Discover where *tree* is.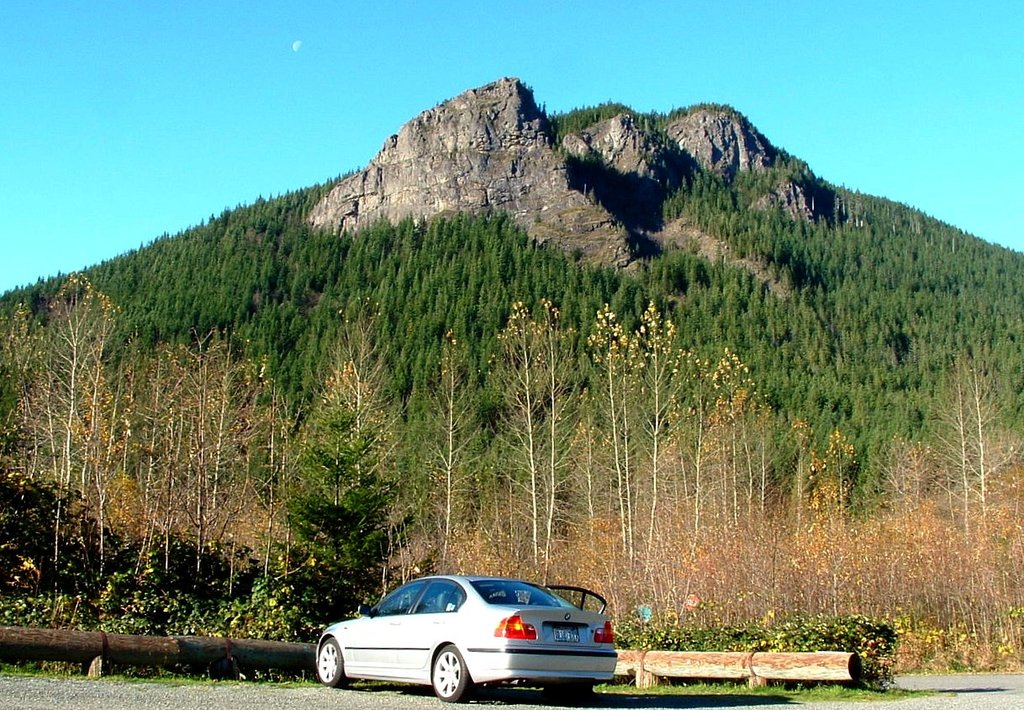
Discovered at (709,347,779,547).
